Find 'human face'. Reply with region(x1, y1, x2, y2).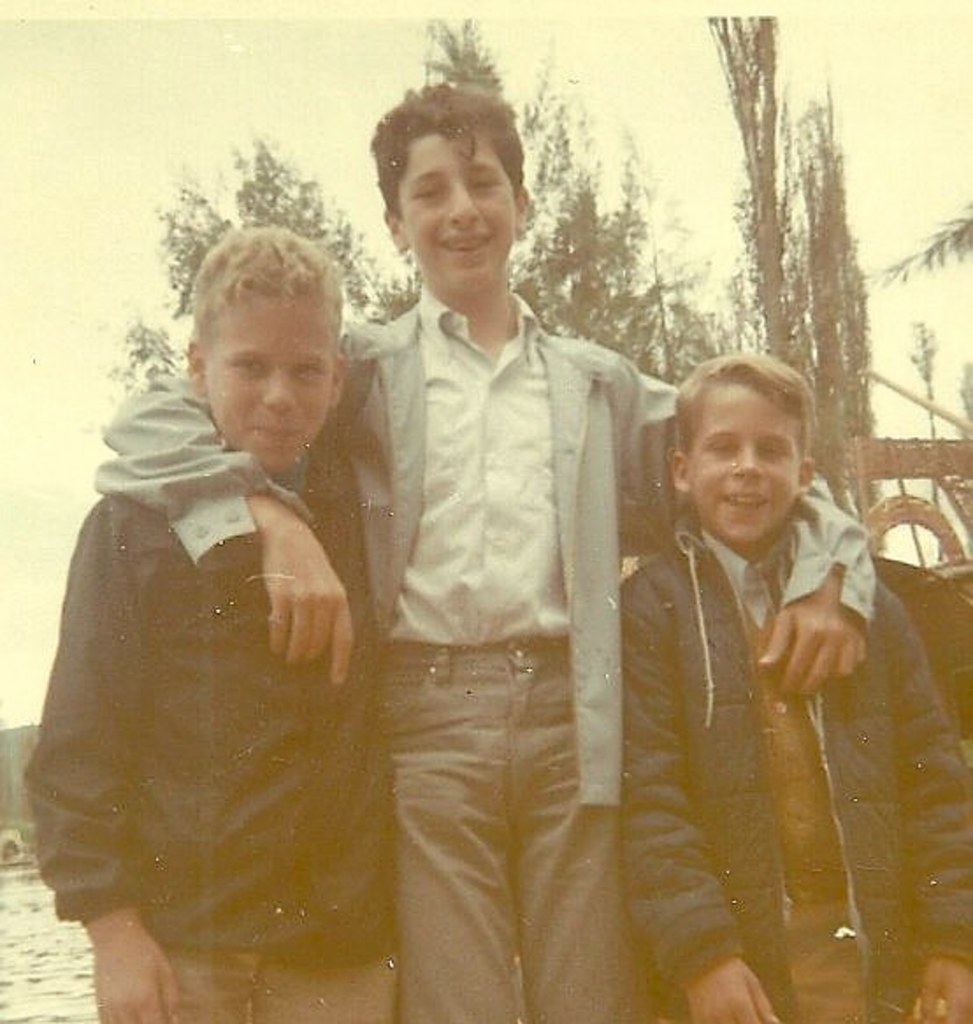
region(195, 286, 335, 485).
